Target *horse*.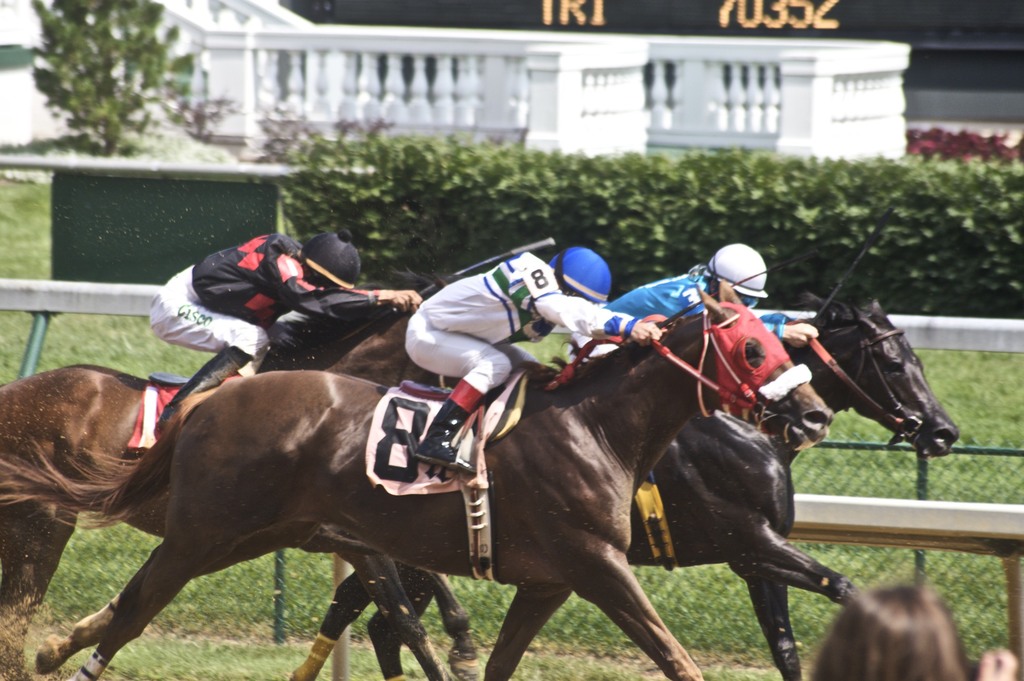
Target region: [left=3, top=284, right=468, bottom=680].
